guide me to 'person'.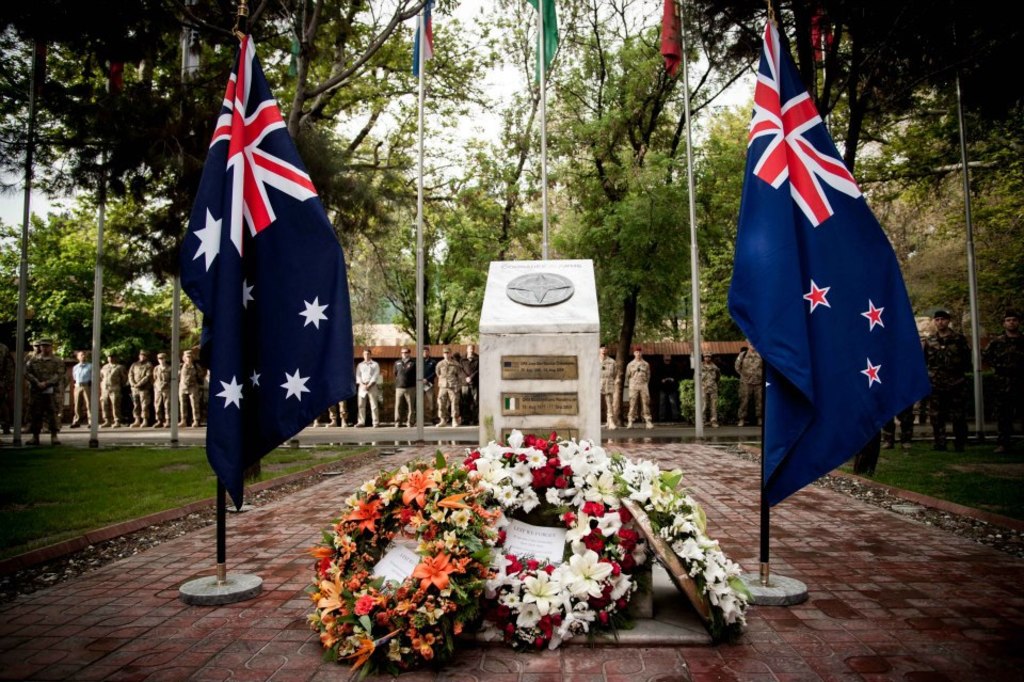
Guidance: 69:350:97:429.
